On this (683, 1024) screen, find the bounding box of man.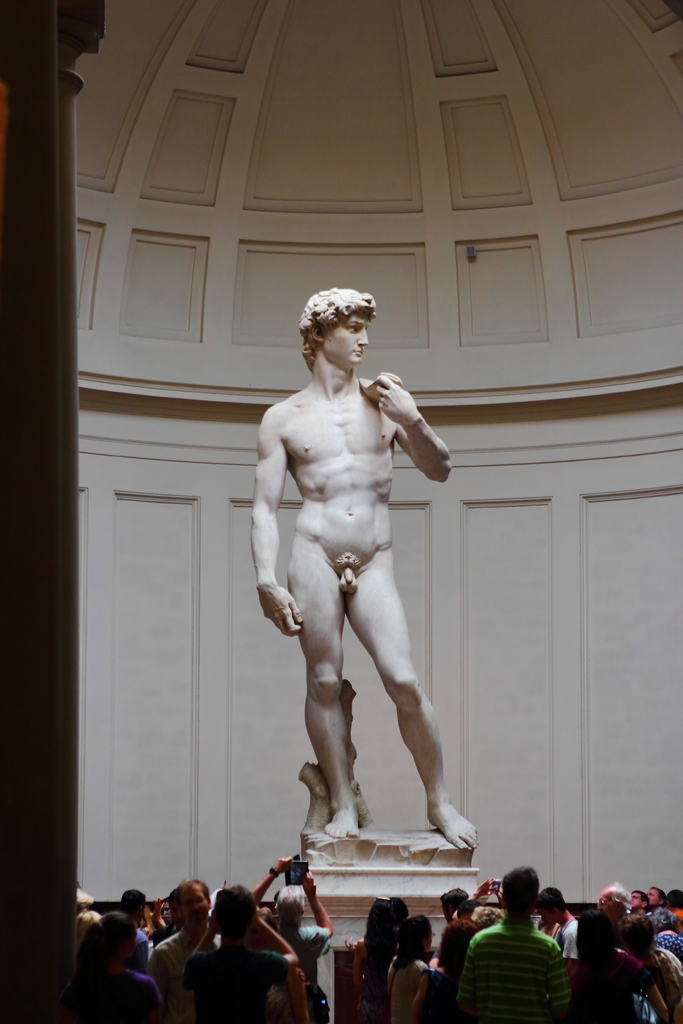
Bounding box: bbox(238, 280, 481, 899).
